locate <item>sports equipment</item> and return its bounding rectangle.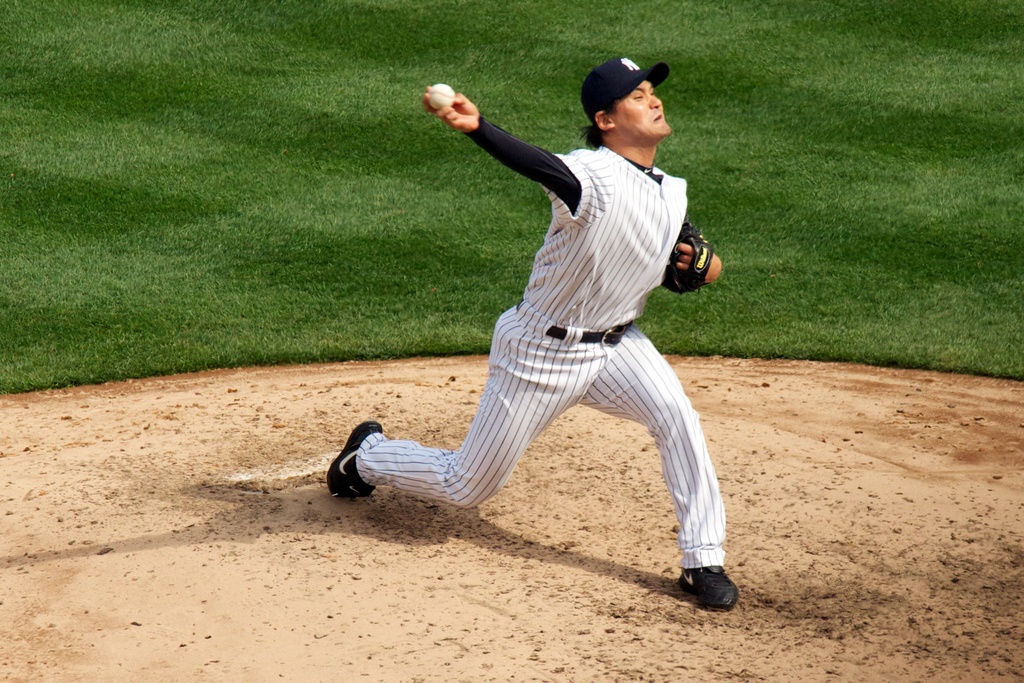
locate(677, 563, 740, 611).
